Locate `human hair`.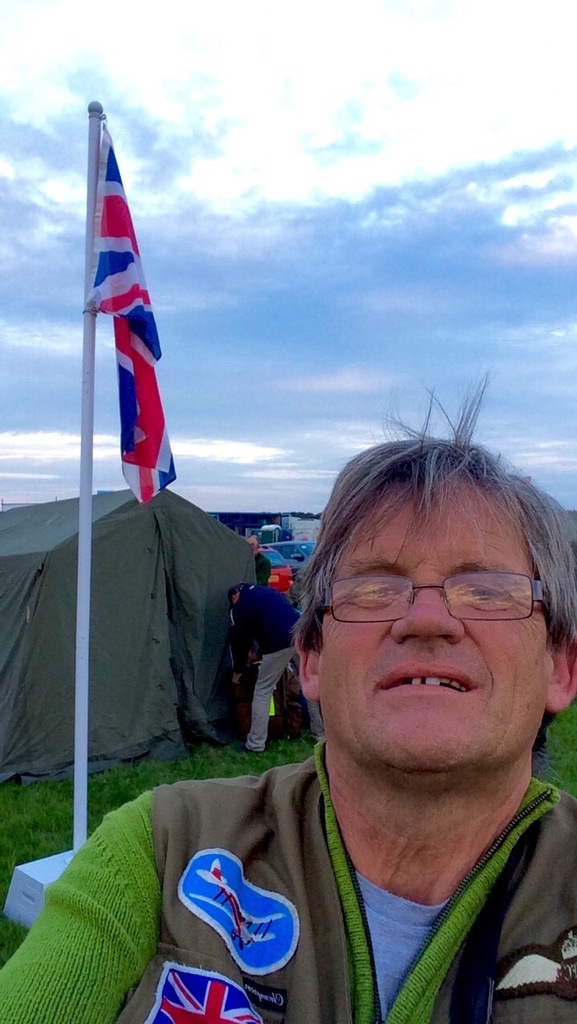
Bounding box: {"left": 286, "top": 425, "right": 563, "bottom": 764}.
